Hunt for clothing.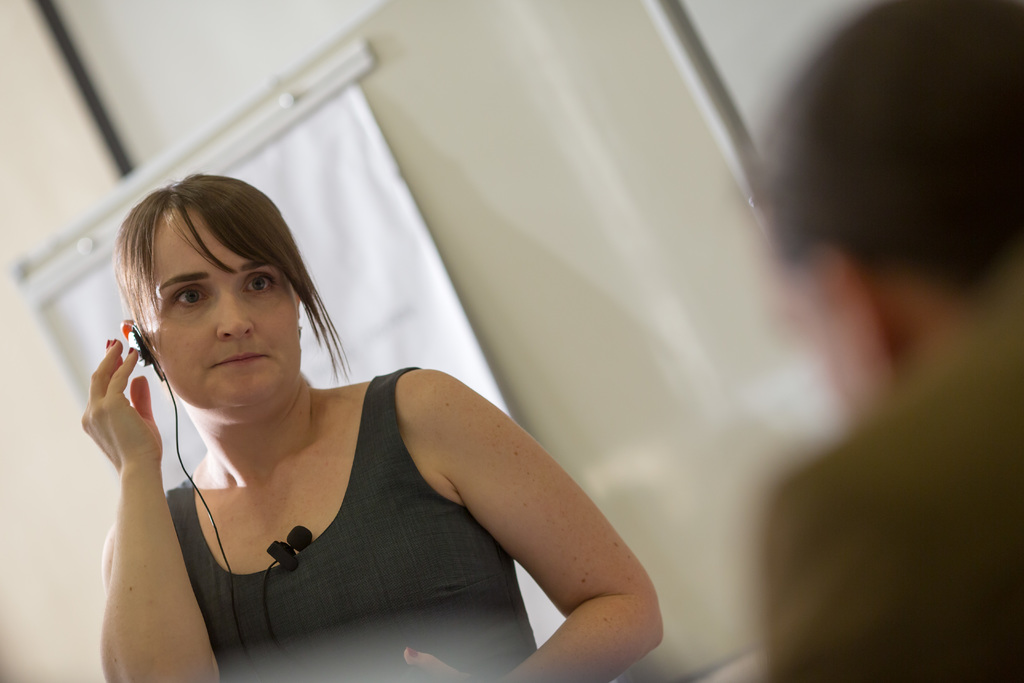
Hunted down at locate(159, 360, 533, 682).
